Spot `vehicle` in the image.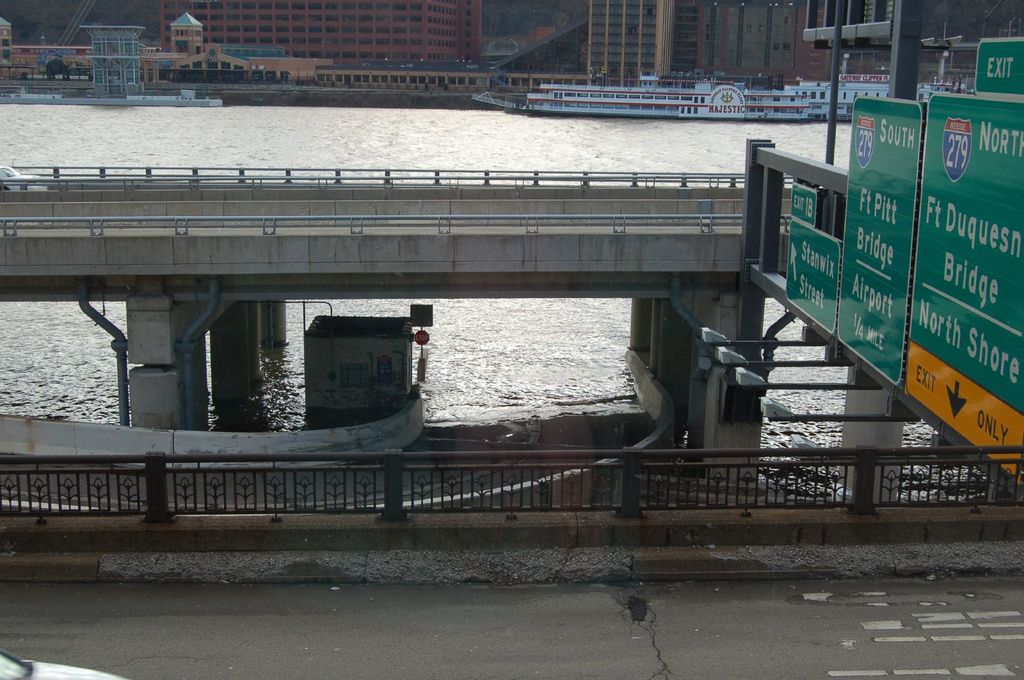
`vehicle` found at (0,164,38,191).
